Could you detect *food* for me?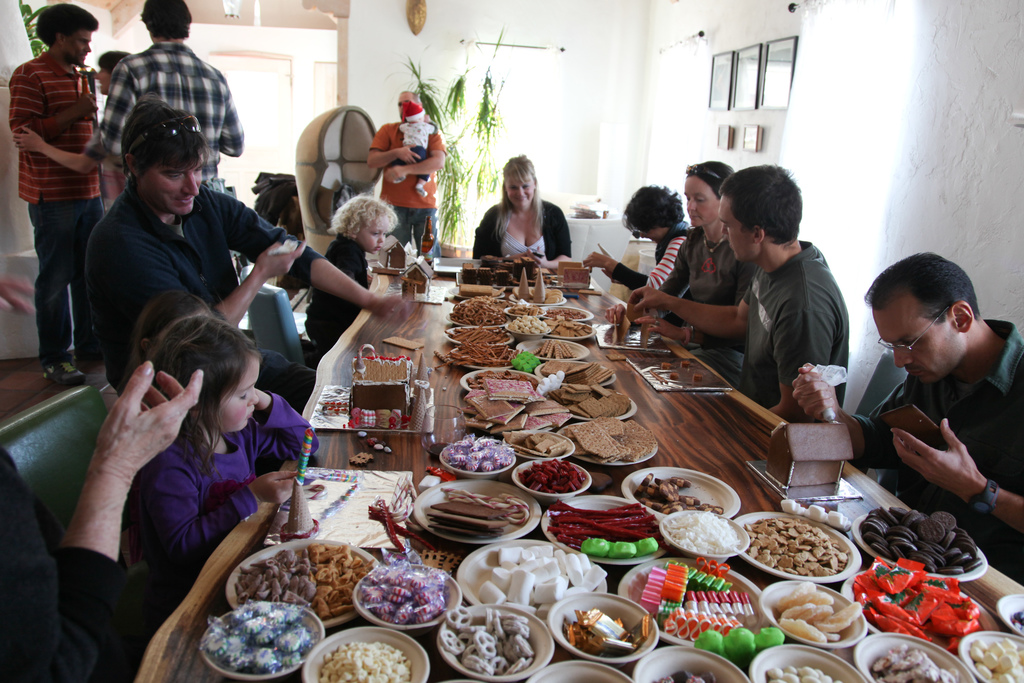
Detection result: BBox(352, 450, 374, 466).
